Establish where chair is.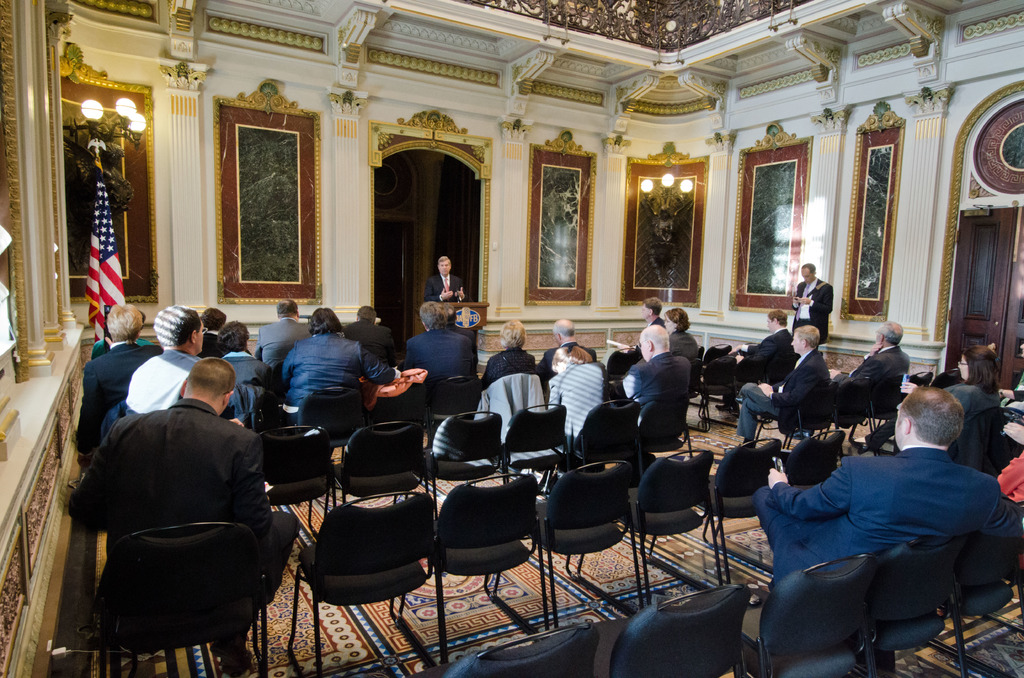
Established at region(93, 516, 269, 677).
